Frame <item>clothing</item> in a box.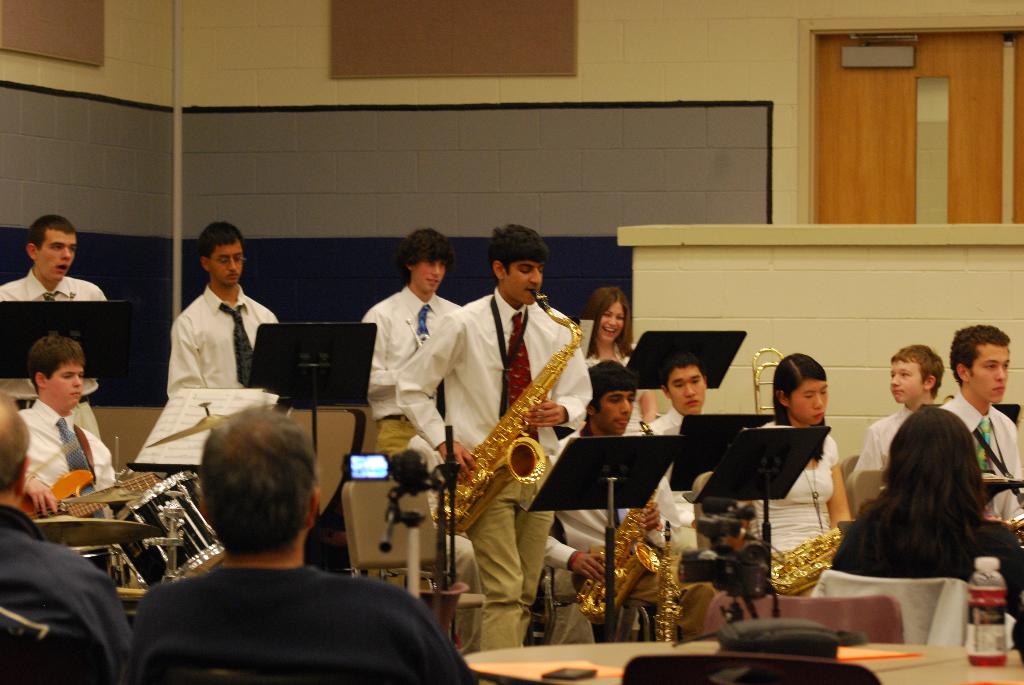
bbox(401, 285, 591, 648).
